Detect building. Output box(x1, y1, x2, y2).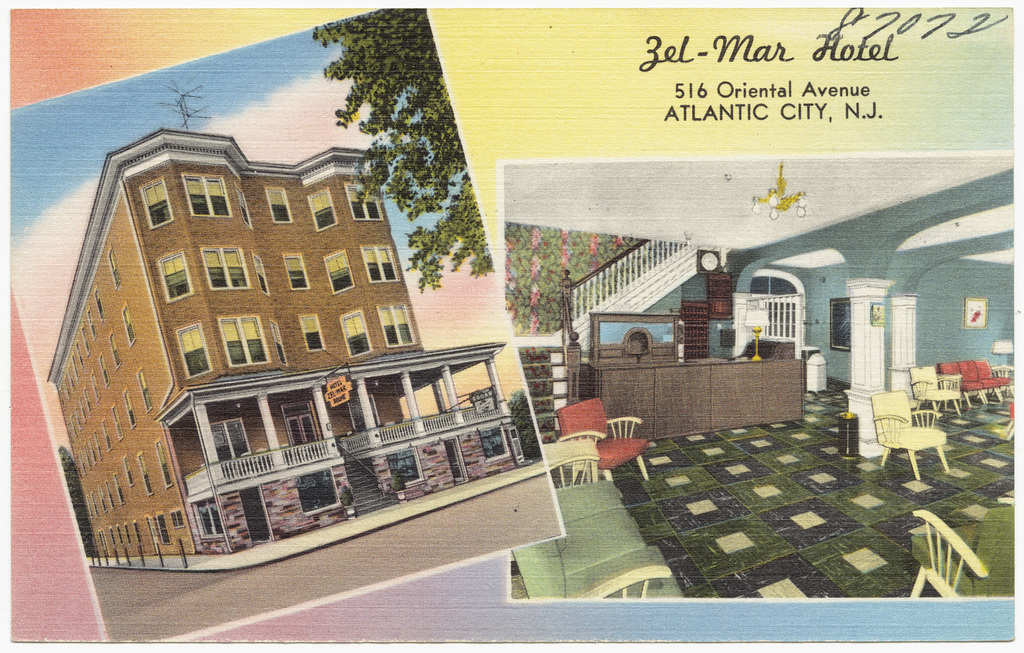
box(503, 144, 1017, 604).
